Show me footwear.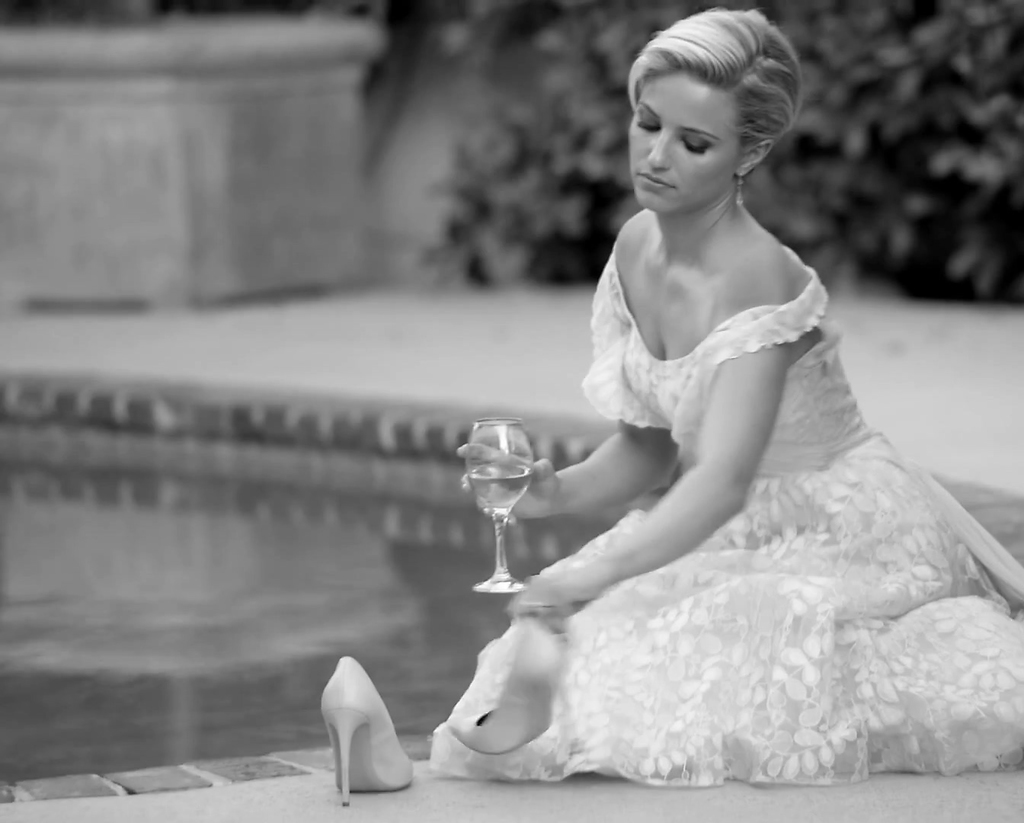
footwear is here: x1=318, y1=655, x2=412, y2=808.
